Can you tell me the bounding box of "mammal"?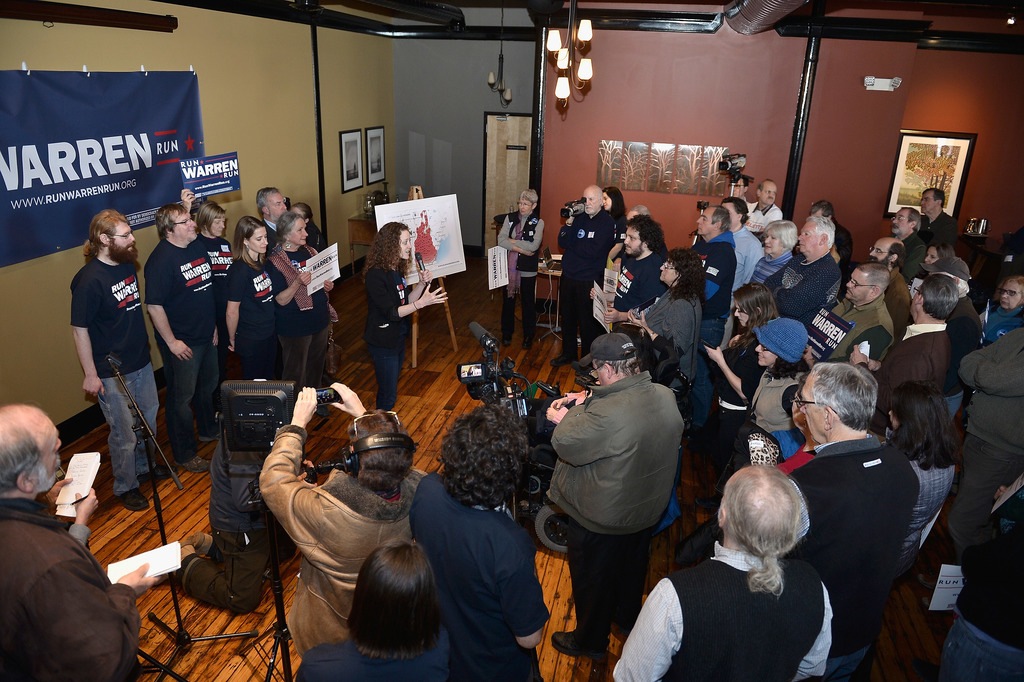
702,282,780,512.
